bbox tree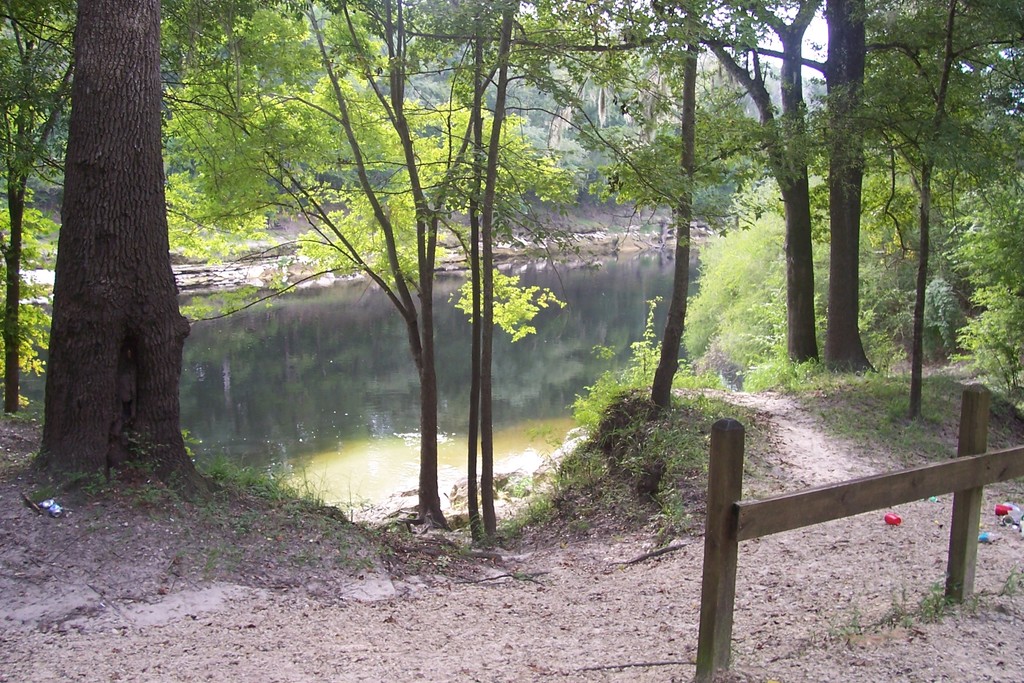
[1, 0, 76, 407]
